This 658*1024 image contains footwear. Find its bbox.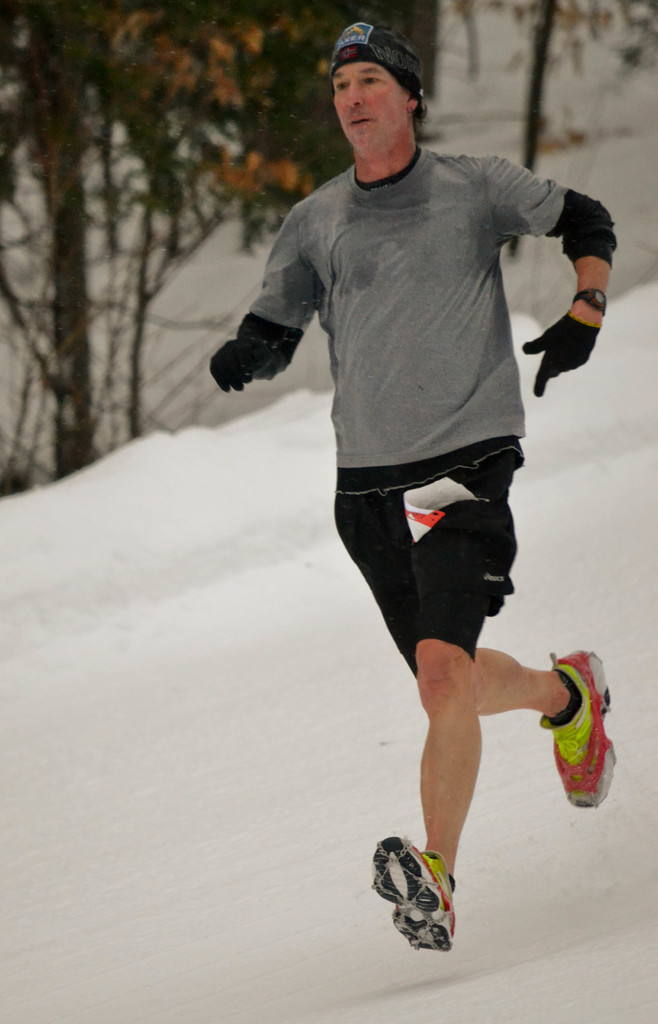
Rect(371, 834, 461, 953).
